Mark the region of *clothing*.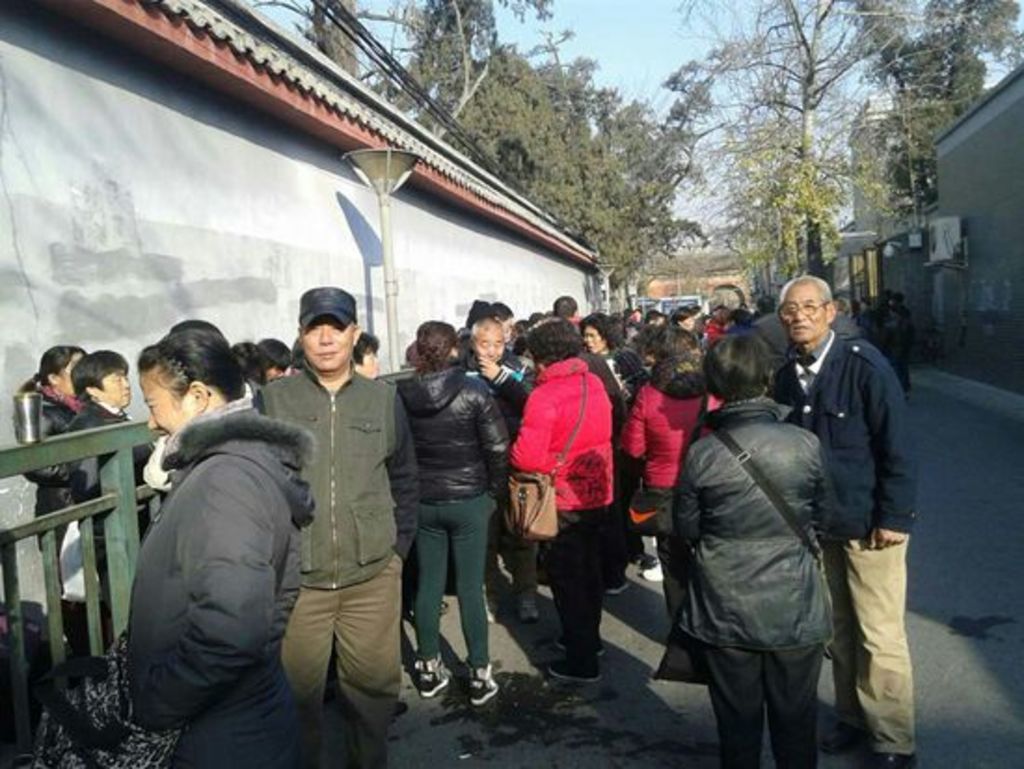
Region: (397,367,510,510).
